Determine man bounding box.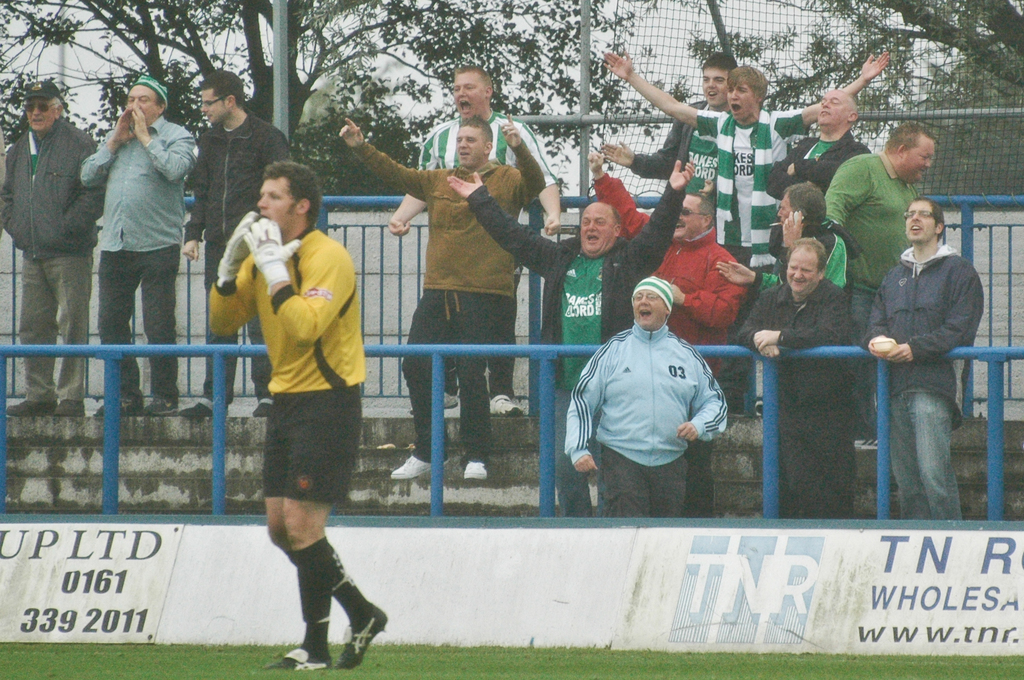
Determined: left=182, top=70, right=290, bottom=416.
